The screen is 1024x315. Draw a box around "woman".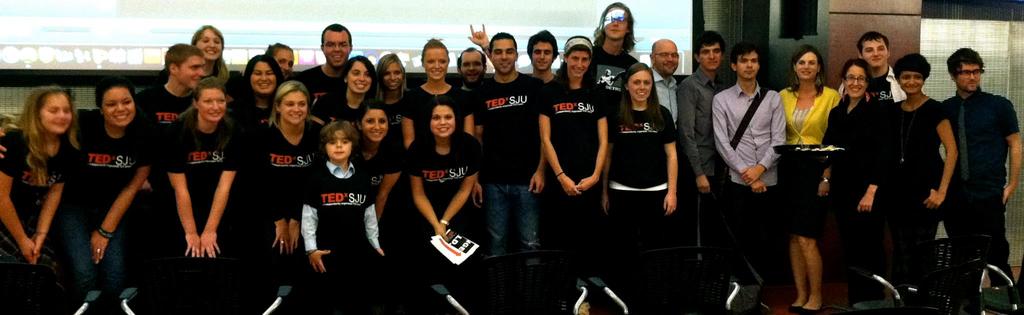
161,83,240,261.
